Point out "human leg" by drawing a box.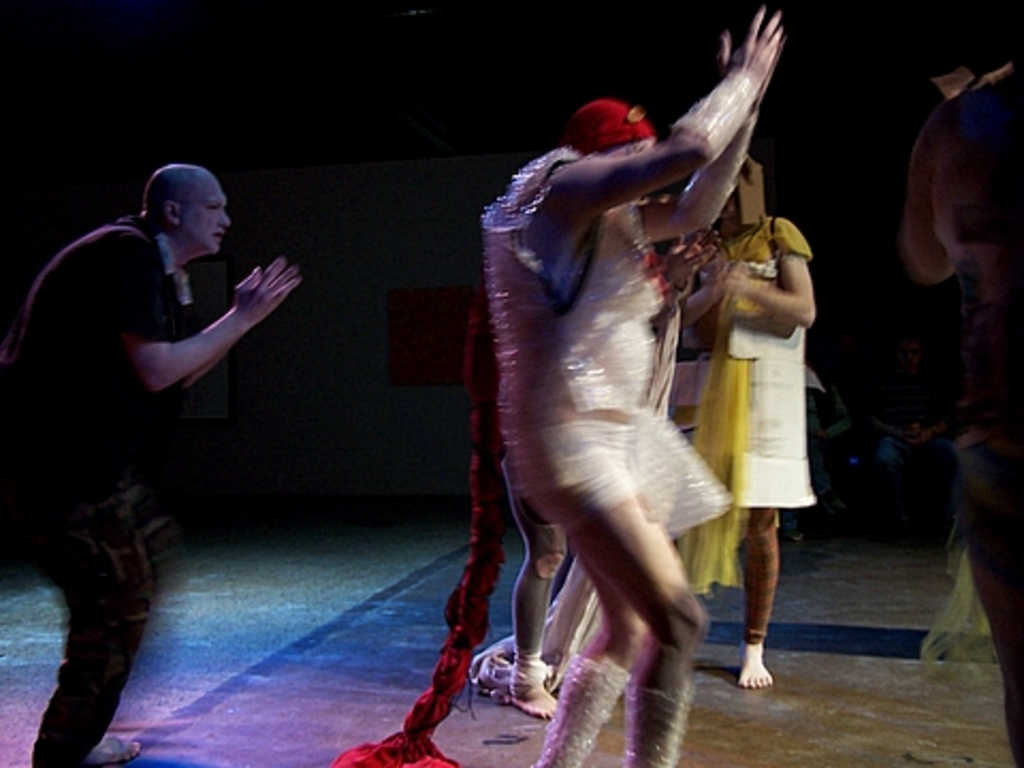
{"left": 572, "top": 497, "right": 706, "bottom": 766}.
